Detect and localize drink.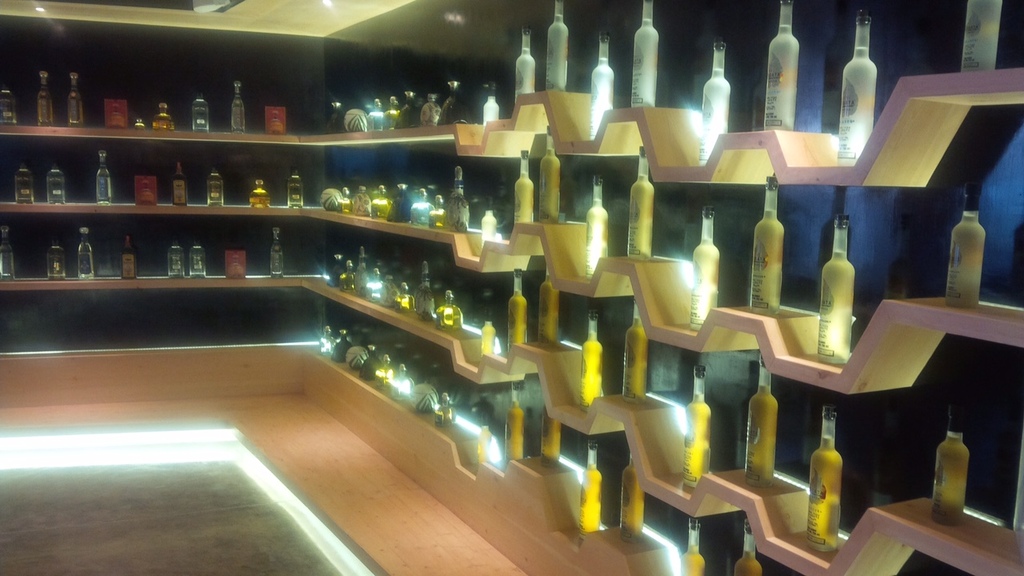
Localized at [506, 269, 528, 353].
